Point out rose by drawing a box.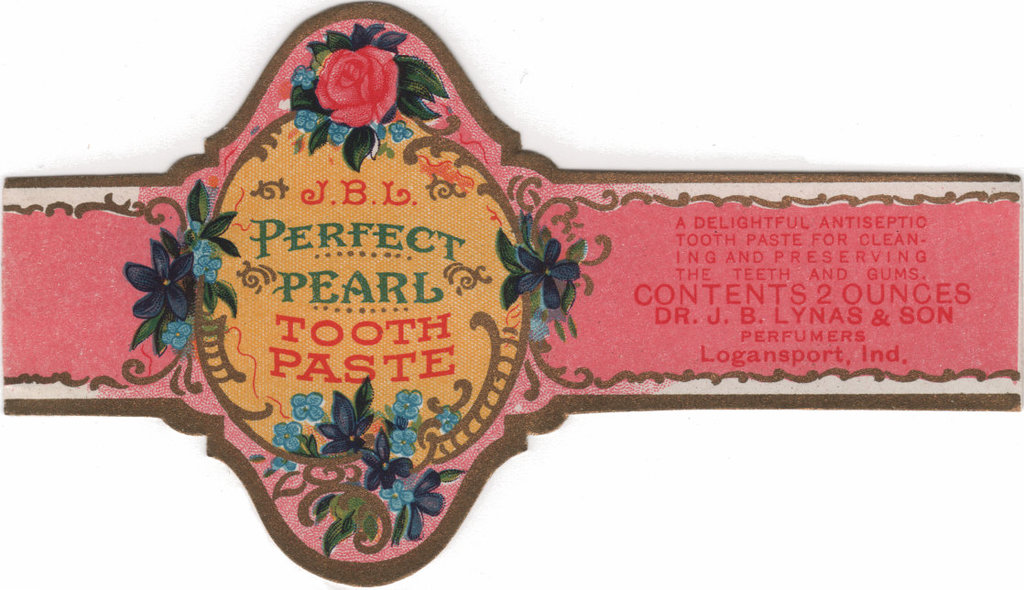
x1=312, y1=45, x2=398, y2=130.
